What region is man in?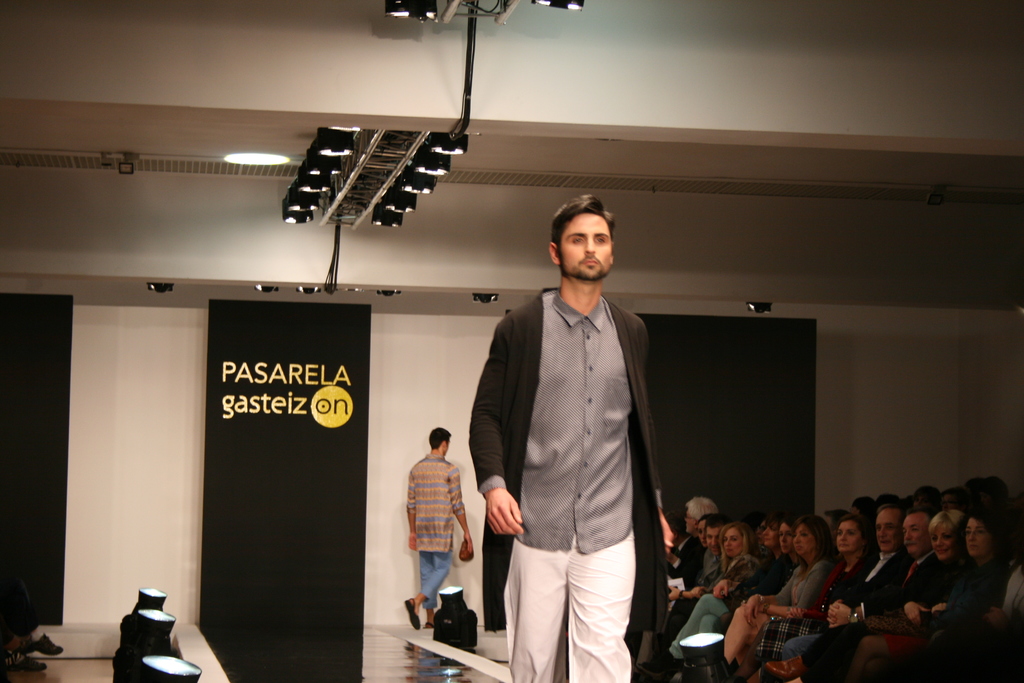
bbox=[829, 508, 943, 682].
